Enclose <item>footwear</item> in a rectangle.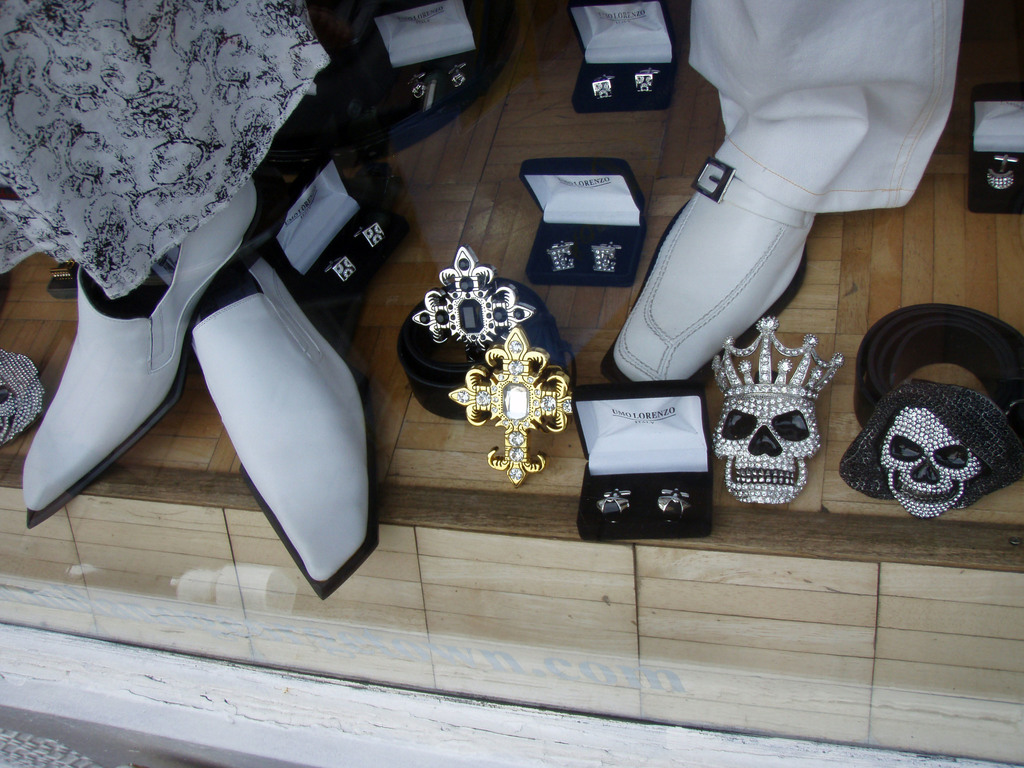
left=614, top=133, right=872, bottom=373.
